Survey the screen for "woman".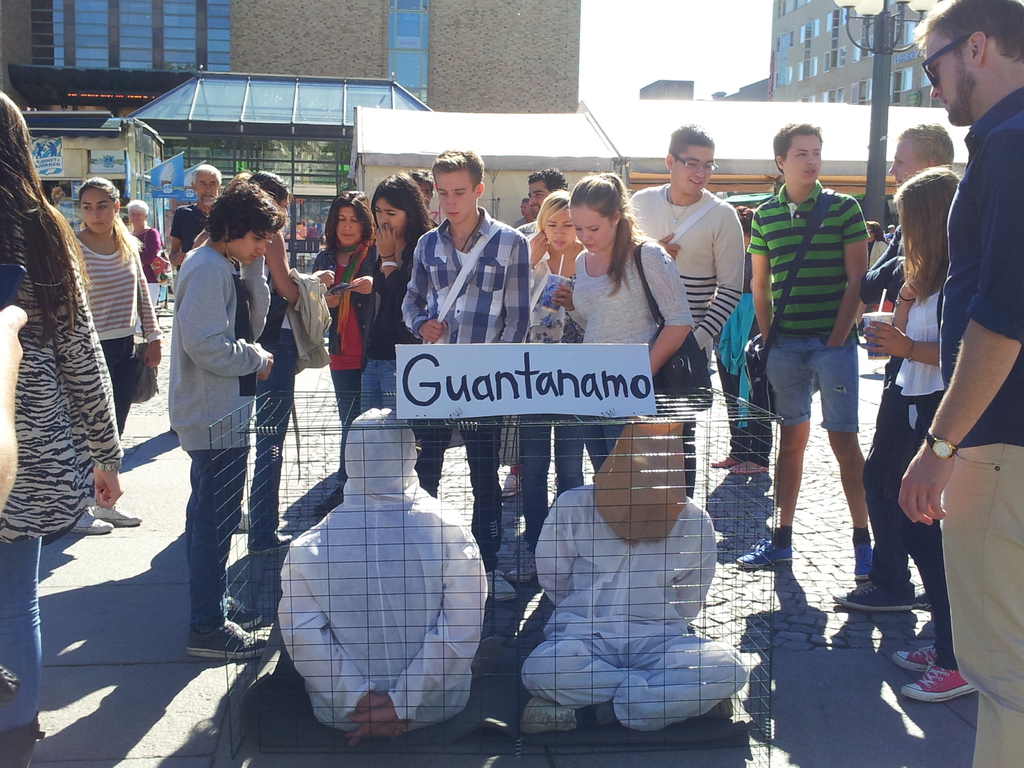
Survey found: 313,190,374,445.
